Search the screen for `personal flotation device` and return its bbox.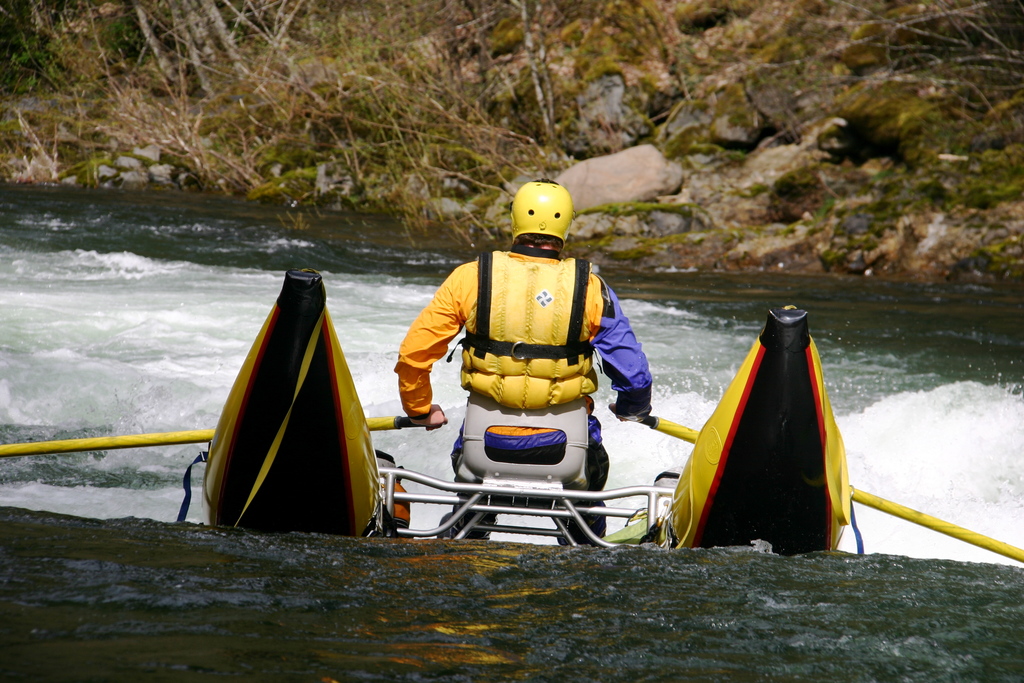
Found: box(442, 240, 599, 406).
